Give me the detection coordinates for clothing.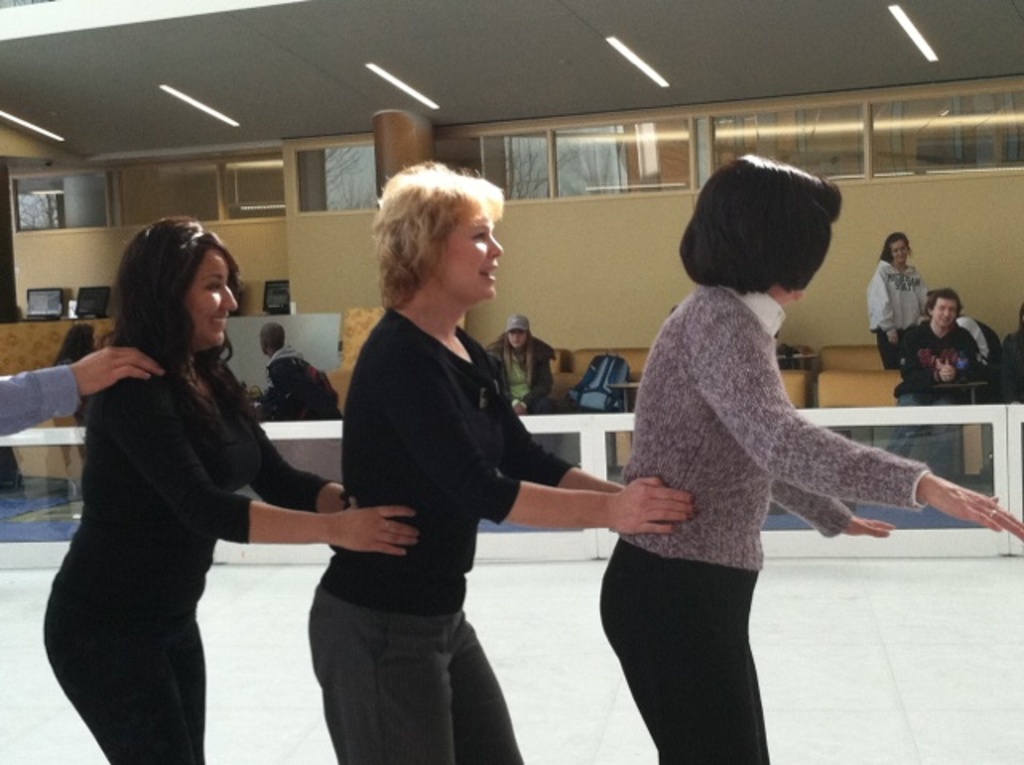
[613, 240, 973, 619].
